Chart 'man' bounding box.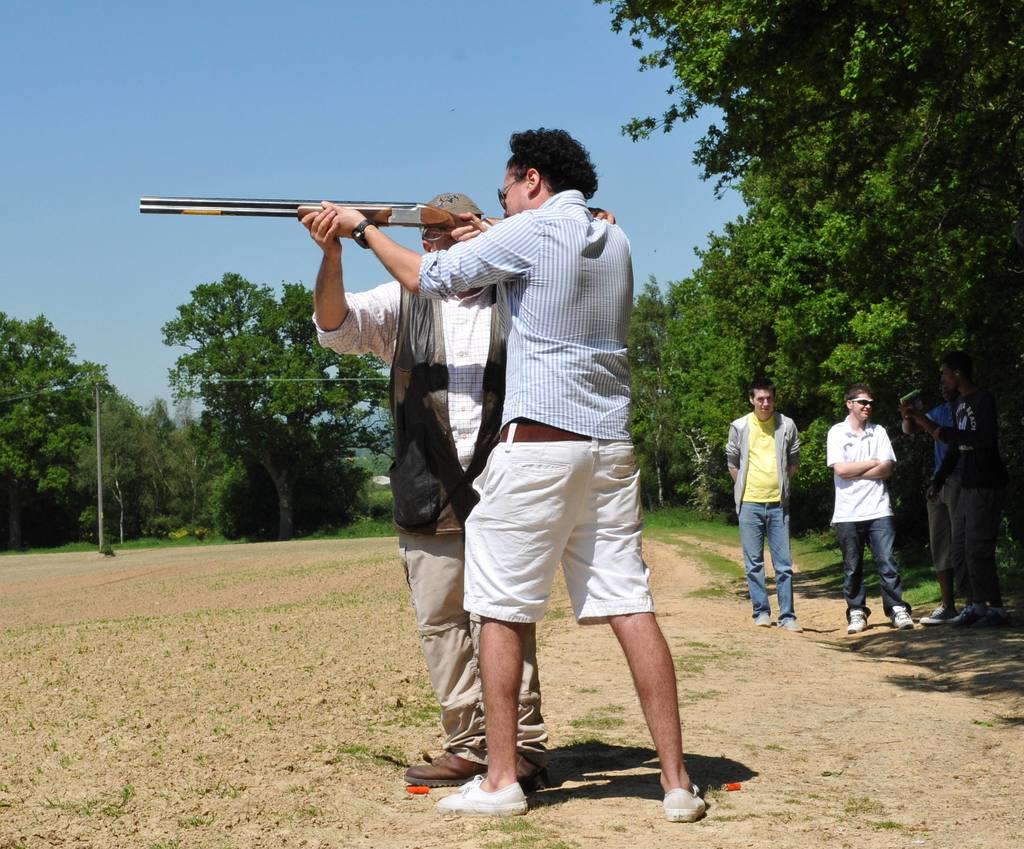
Charted: bbox=[917, 368, 1009, 638].
